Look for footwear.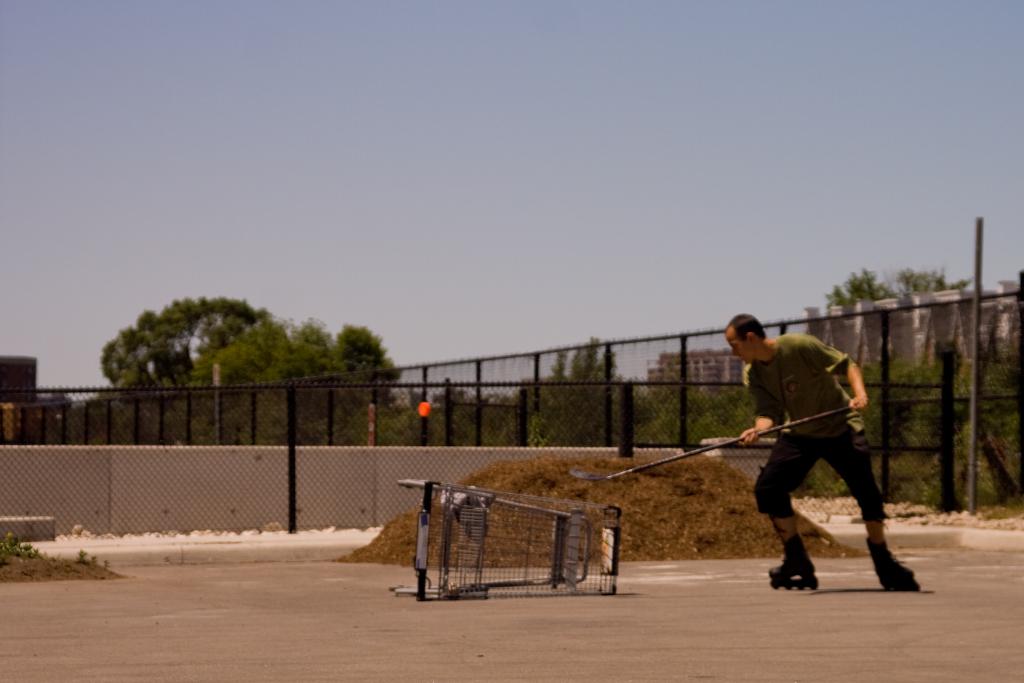
Found: BBox(860, 505, 916, 592).
